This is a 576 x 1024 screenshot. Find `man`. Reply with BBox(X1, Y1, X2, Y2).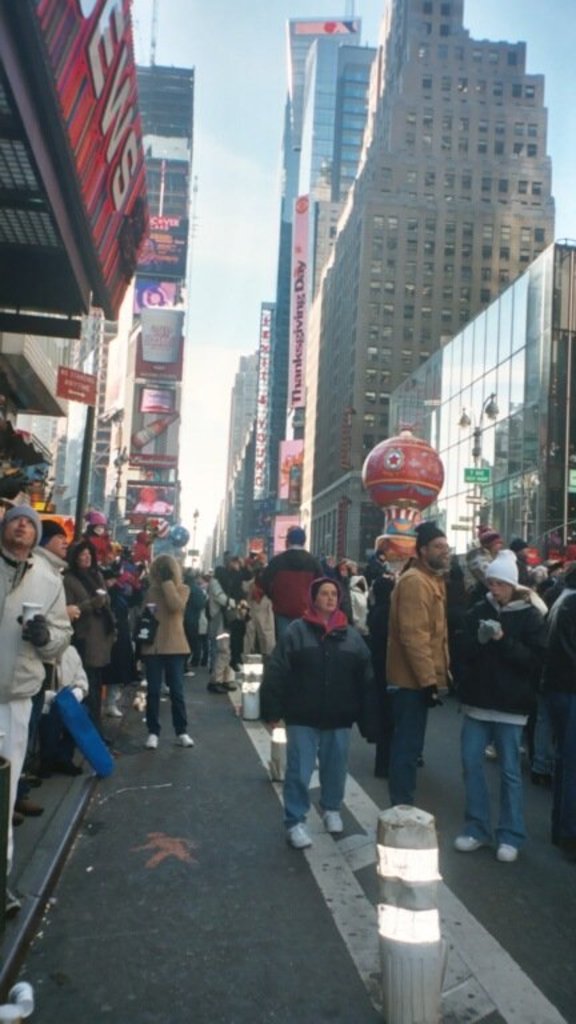
BBox(545, 553, 565, 601).
